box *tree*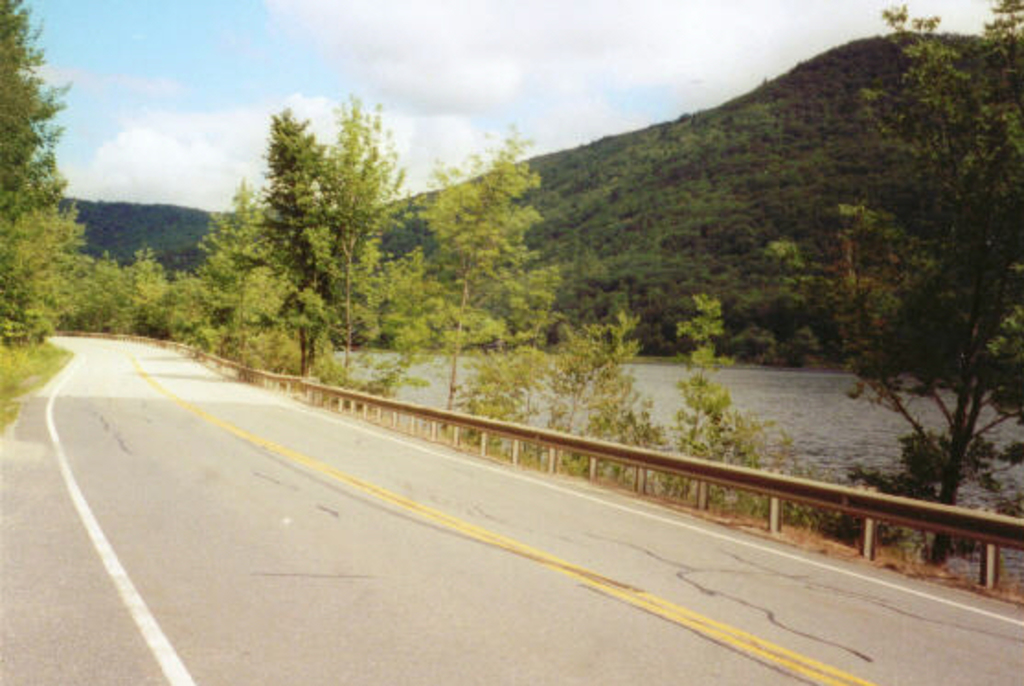
left=199, top=173, right=290, bottom=399
